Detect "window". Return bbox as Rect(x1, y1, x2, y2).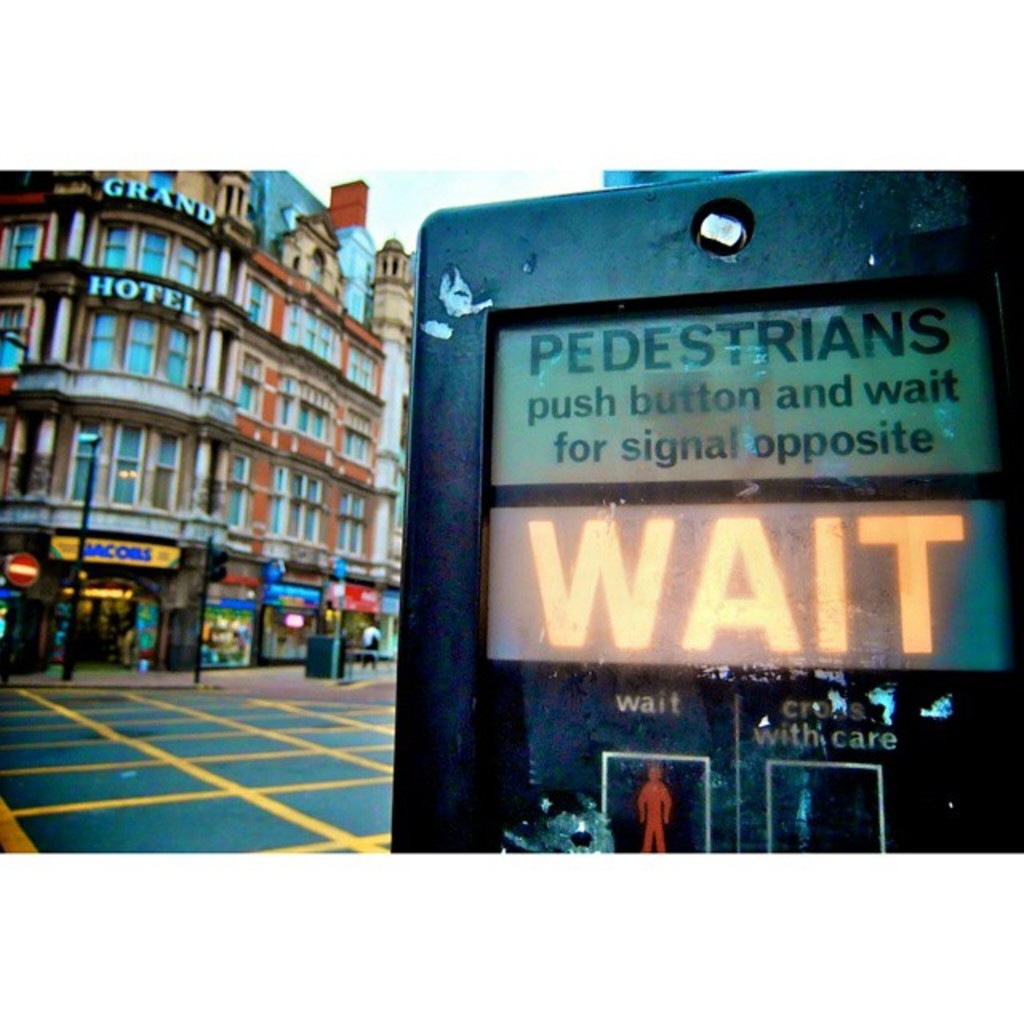
Rect(96, 221, 133, 274).
